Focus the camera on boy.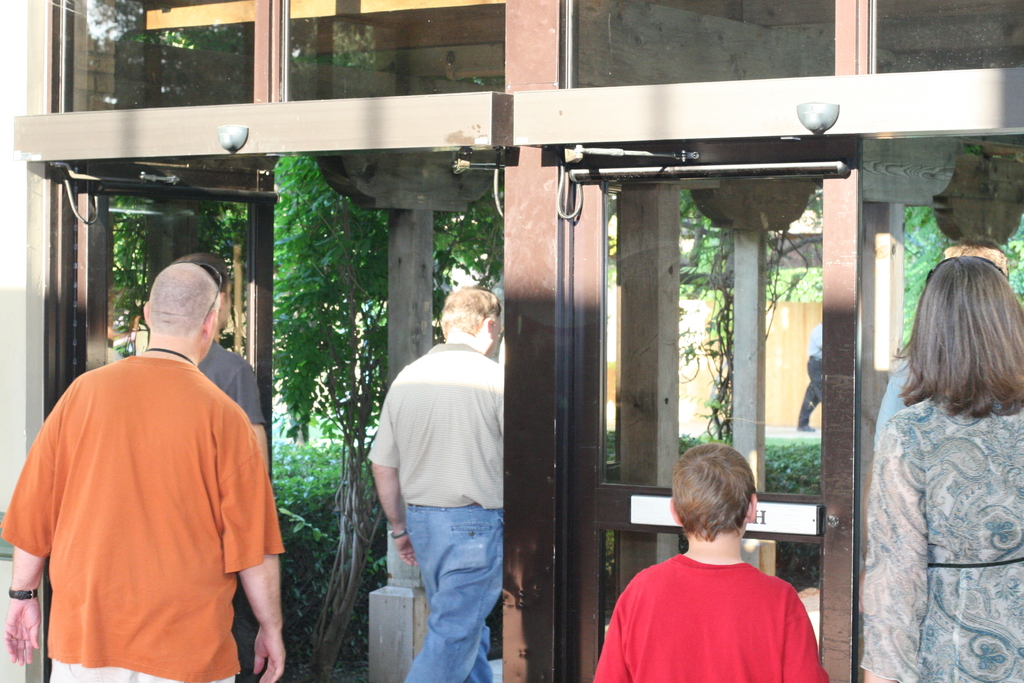
Focus region: 591:444:826:682.
